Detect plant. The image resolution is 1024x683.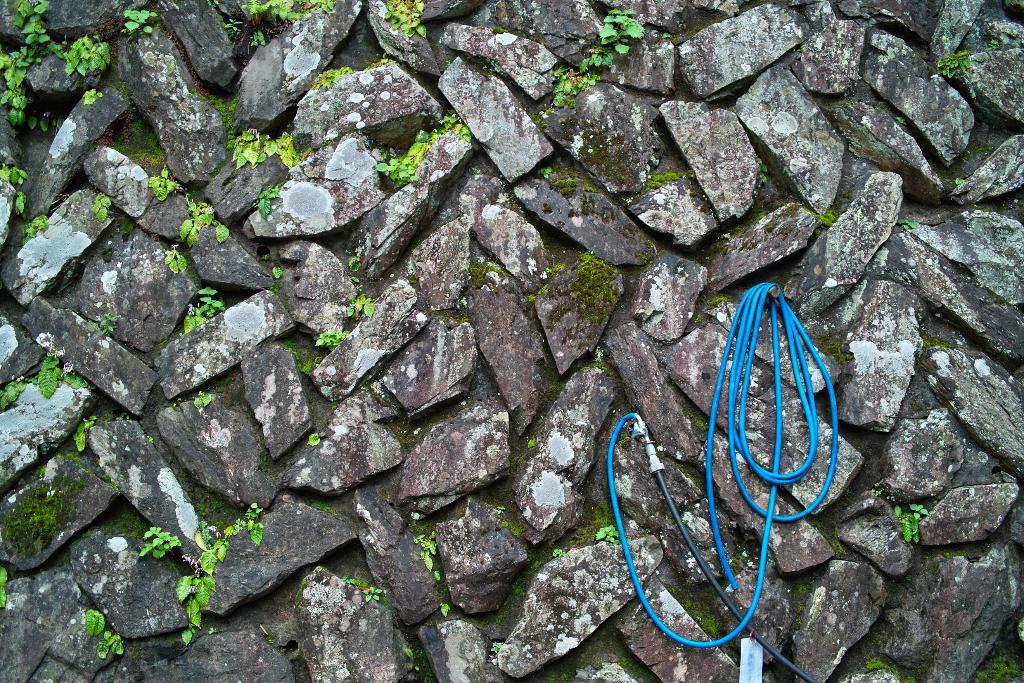
533:563:543:570.
